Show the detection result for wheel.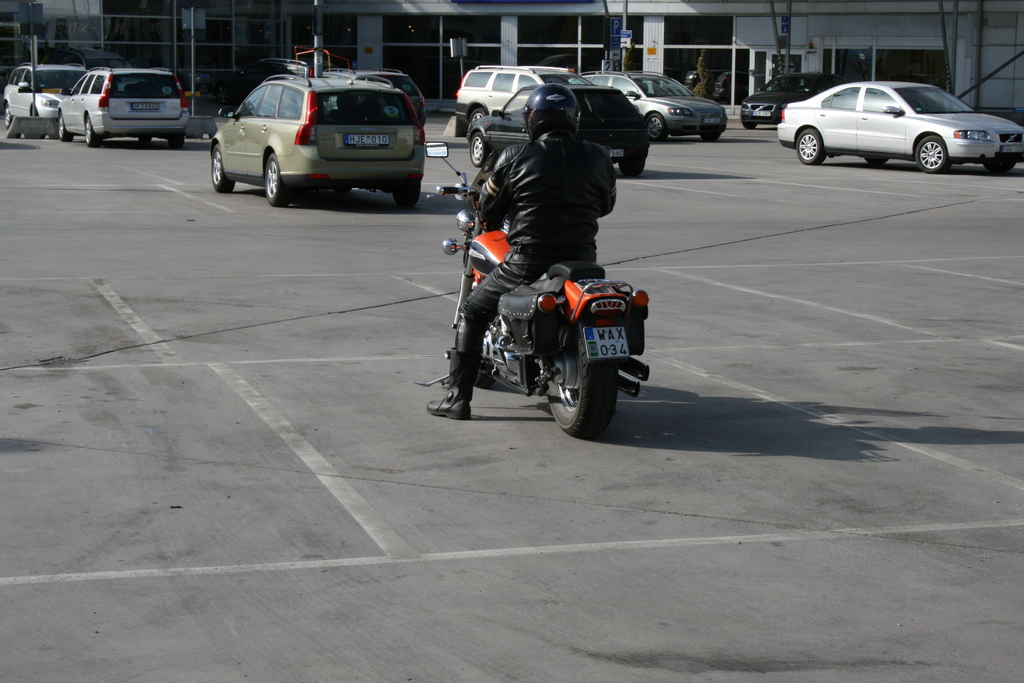
[60,111,75,140].
